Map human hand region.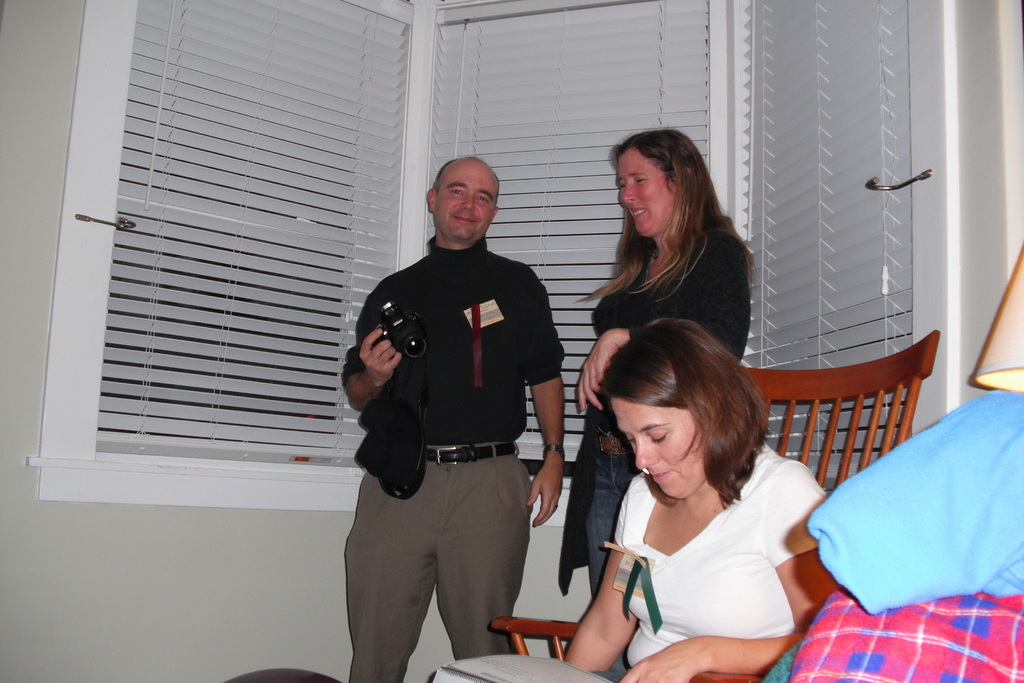
Mapped to (x1=348, y1=327, x2=412, y2=418).
